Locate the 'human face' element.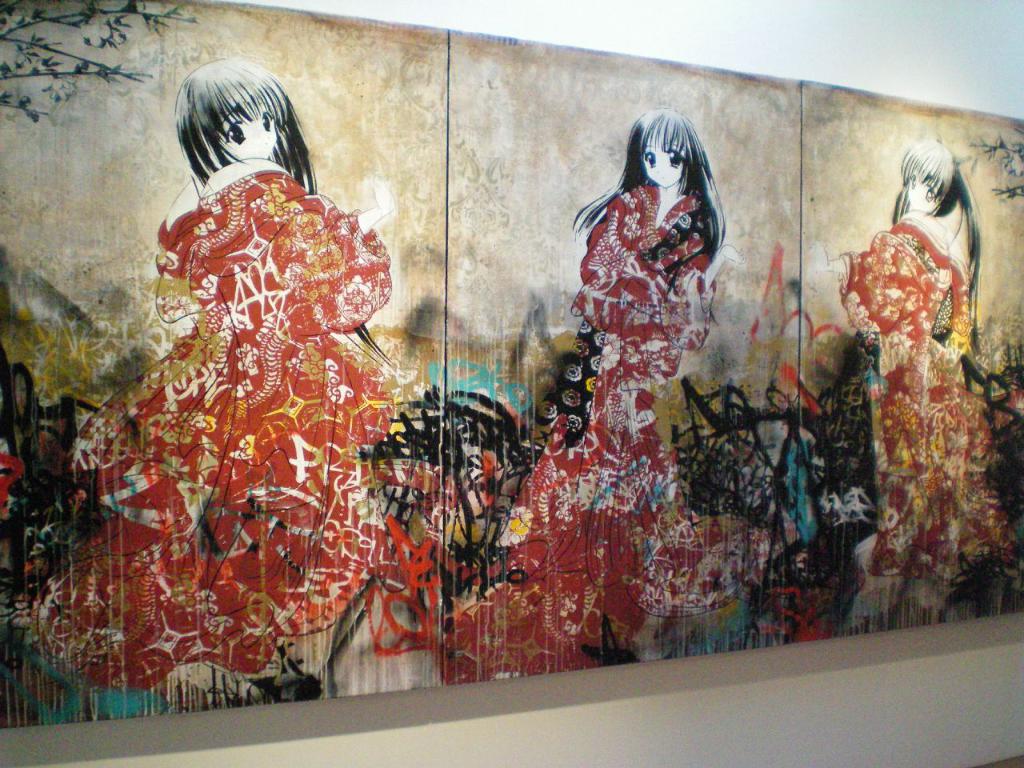
Element bbox: [left=637, top=132, right=686, bottom=184].
